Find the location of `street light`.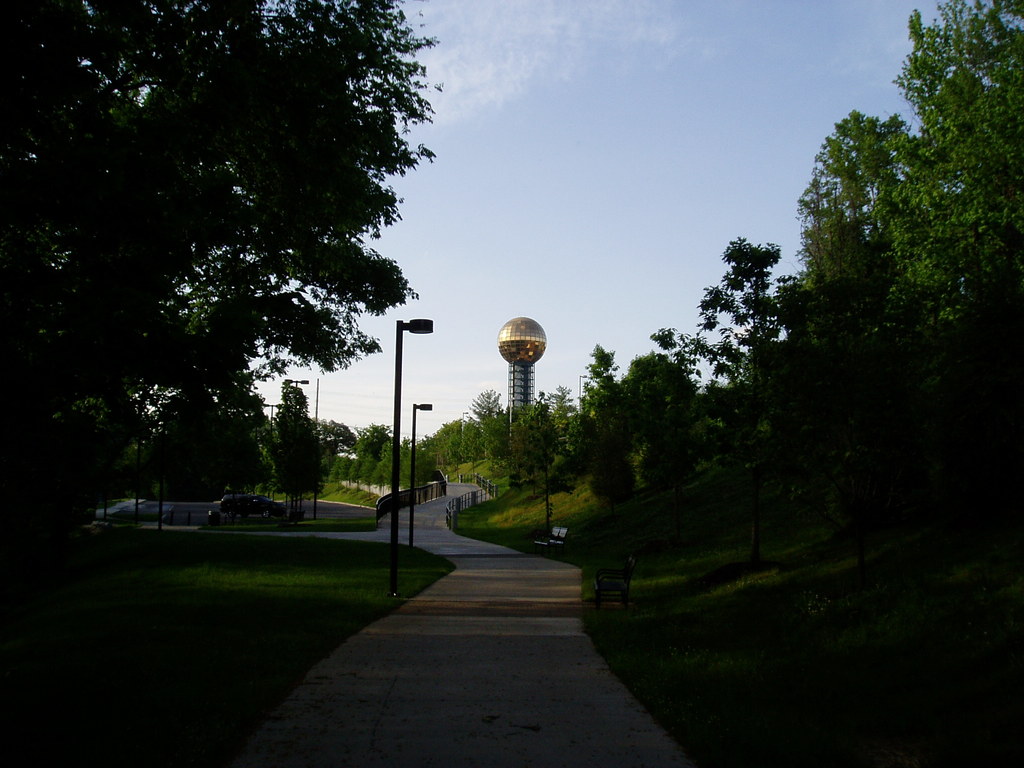
Location: (x1=411, y1=397, x2=429, y2=544).
